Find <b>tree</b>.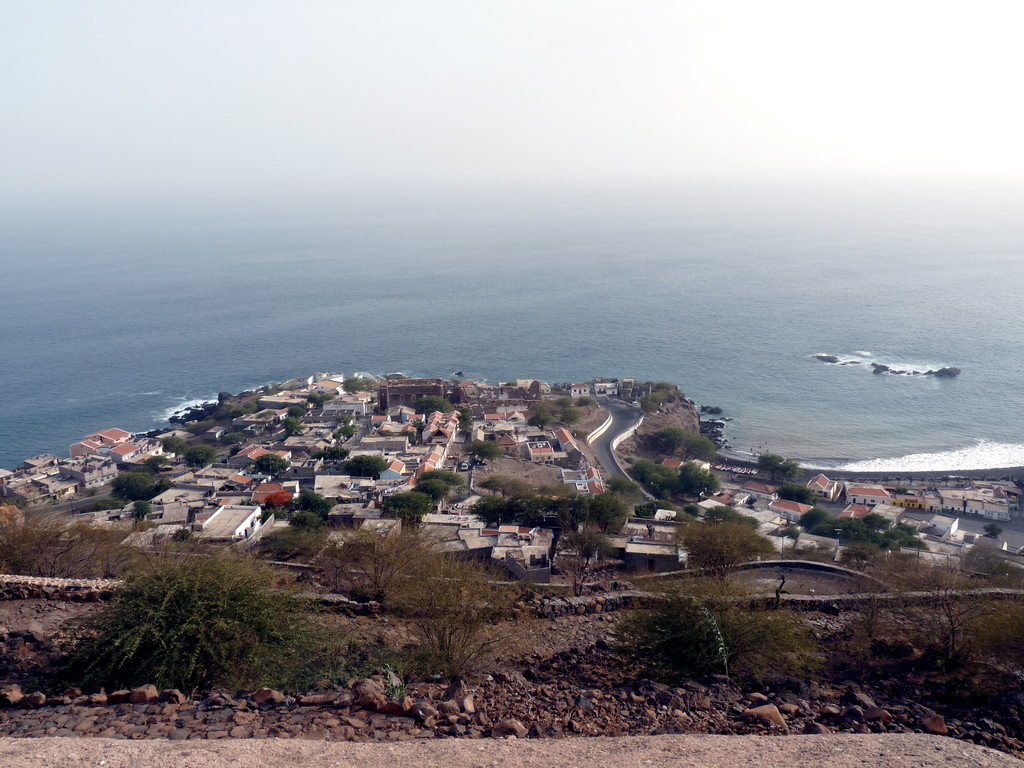
bbox=[157, 436, 181, 454].
